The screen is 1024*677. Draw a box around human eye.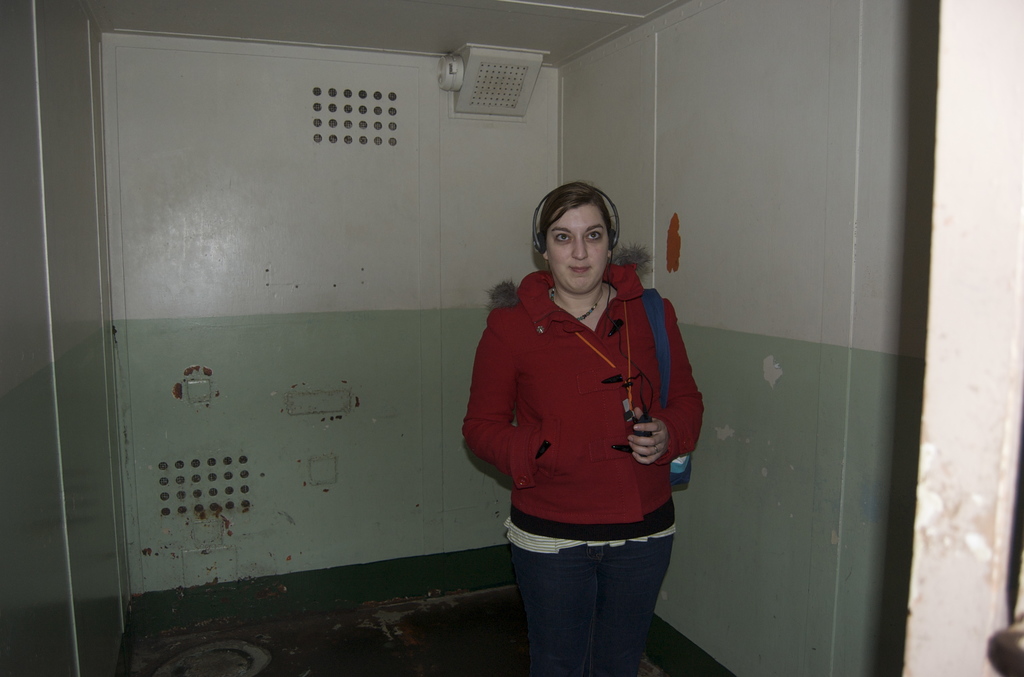
(left=585, top=229, right=604, bottom=243).
